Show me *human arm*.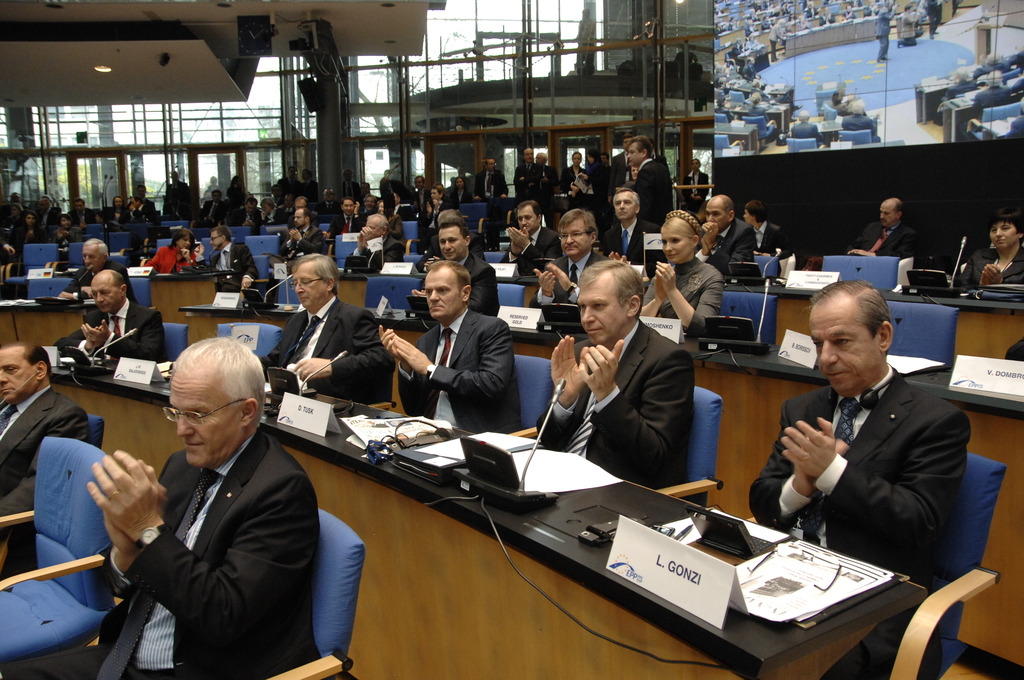
*human arm* is here: 748 401 849 533.
